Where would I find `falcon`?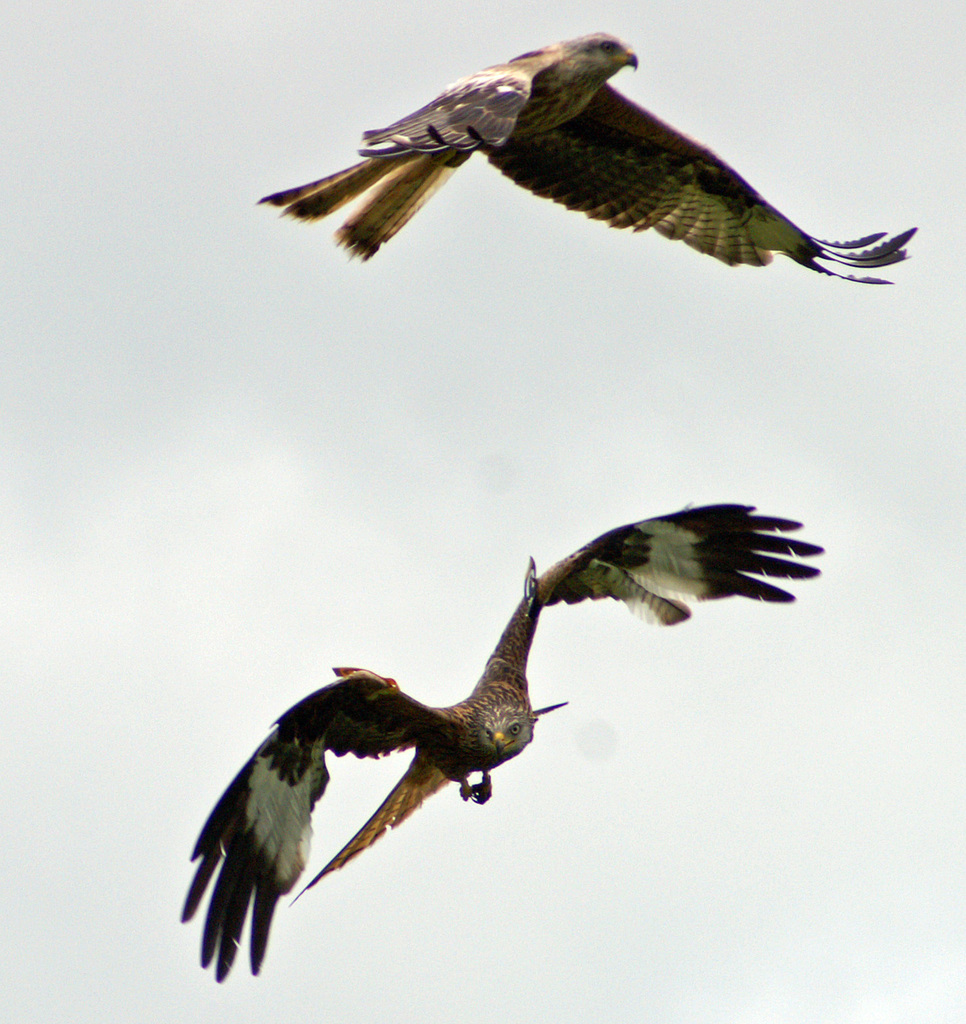
At (left=257, top=28, right=918, bottom=285).
